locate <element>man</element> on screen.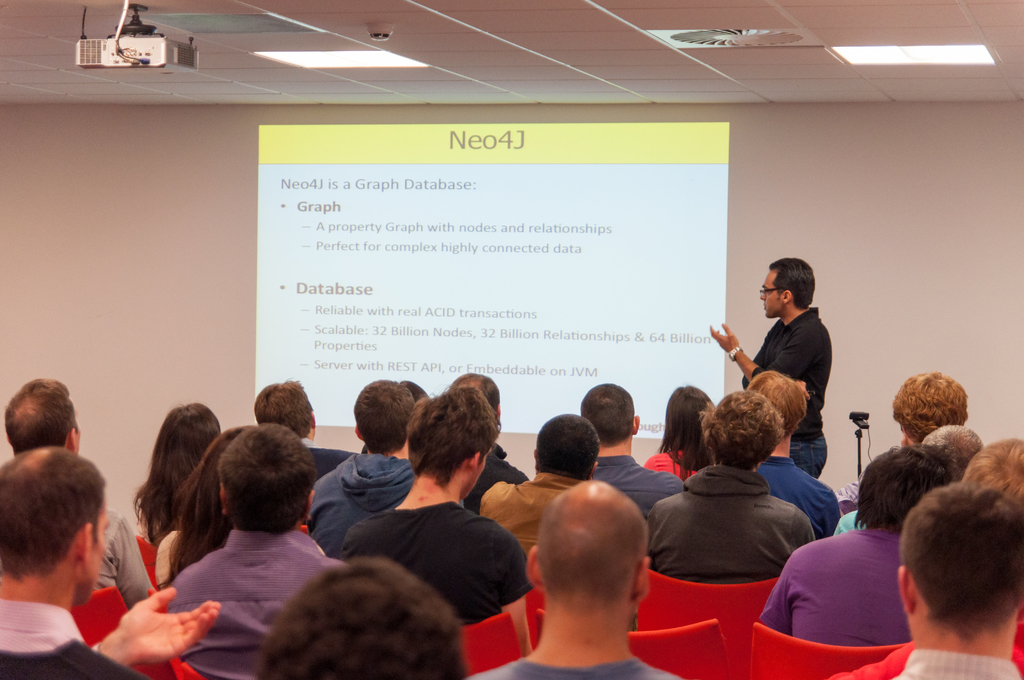
On screen at box(724, 263, 857, 473).
